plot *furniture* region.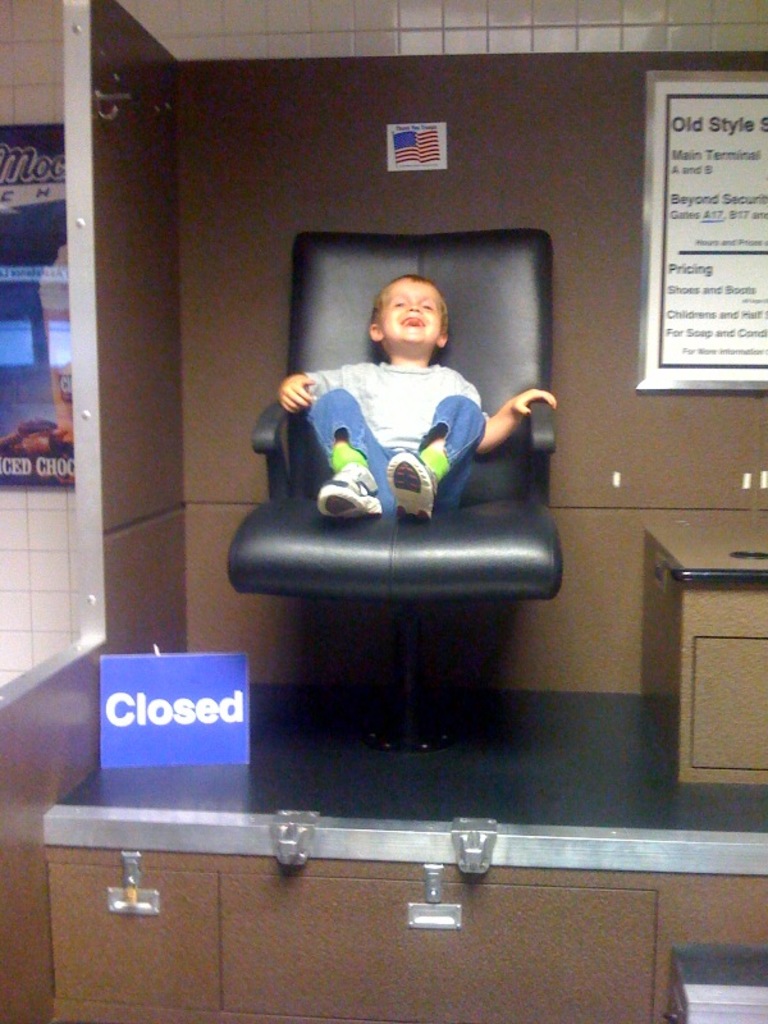
Plotted at 229 225 566 598.
